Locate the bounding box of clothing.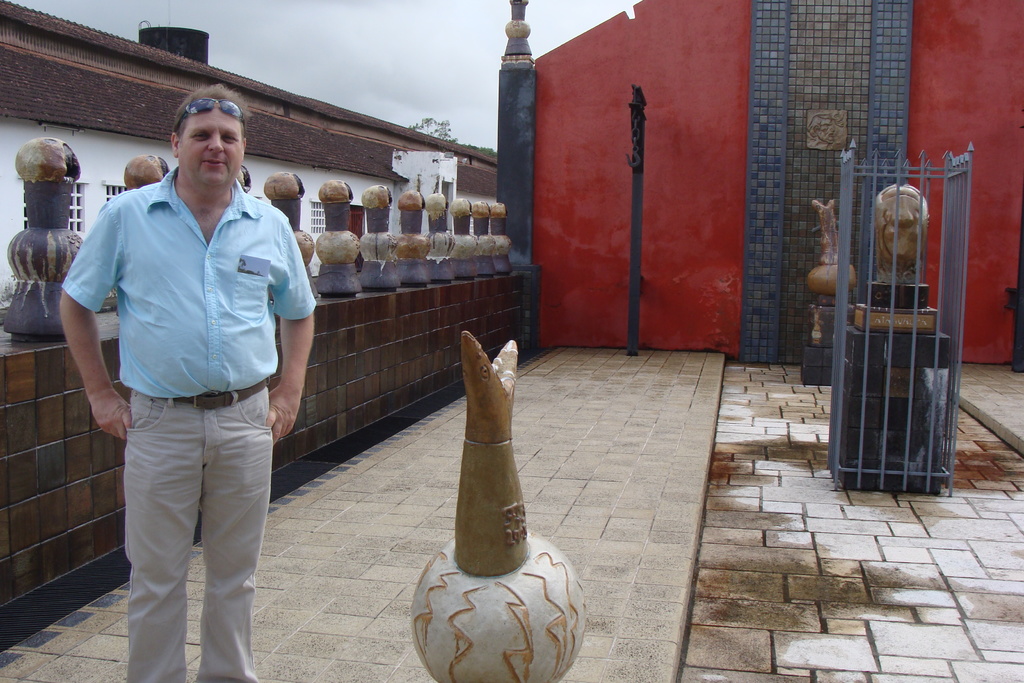
Bounding box: pyautogui.locateOnScreen(45, 159, 317, 682).
